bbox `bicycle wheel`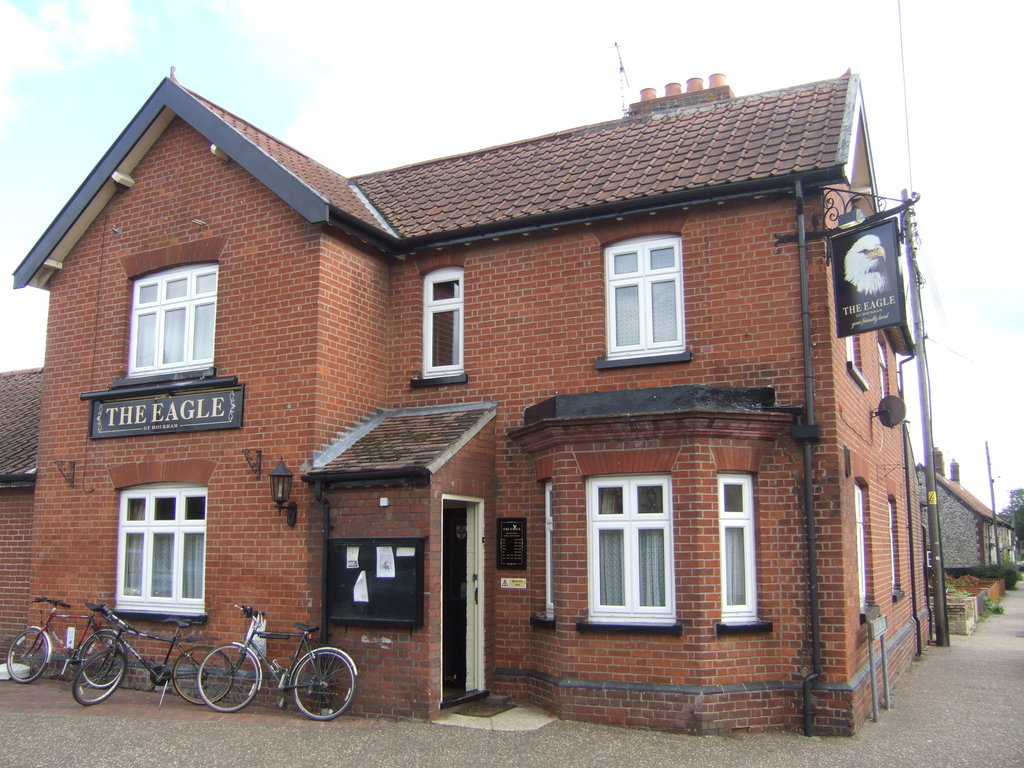
78/630/127/688
